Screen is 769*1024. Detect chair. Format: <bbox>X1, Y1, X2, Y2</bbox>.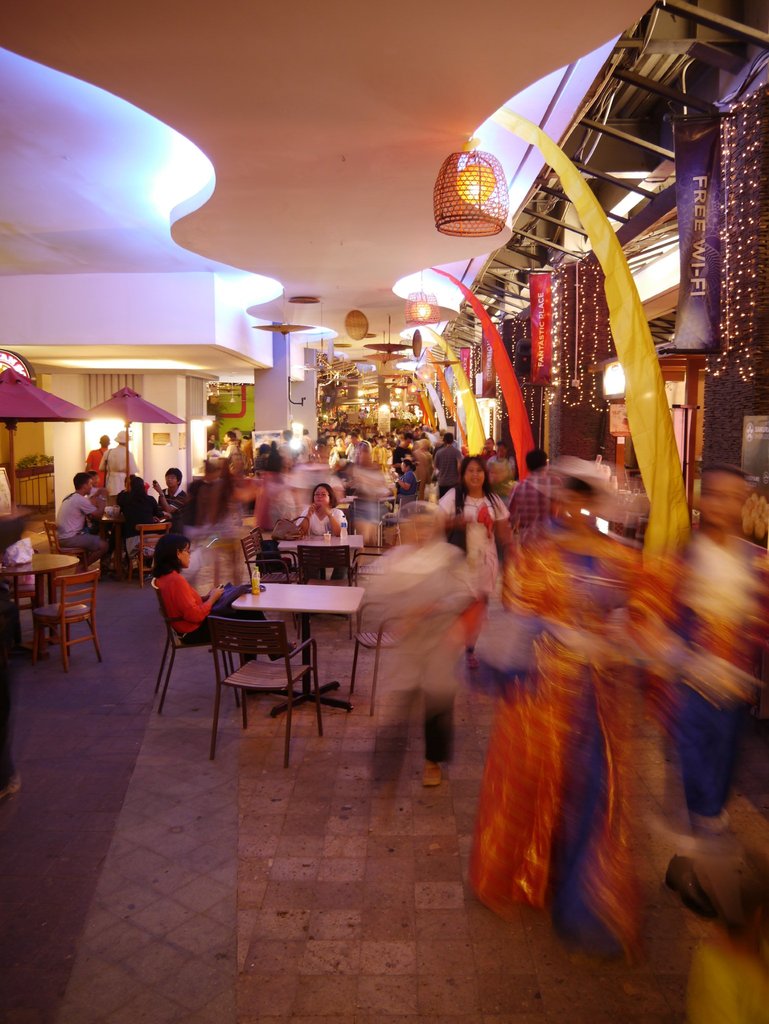
<bbox>233, 536, 293, 583</bbox>.
